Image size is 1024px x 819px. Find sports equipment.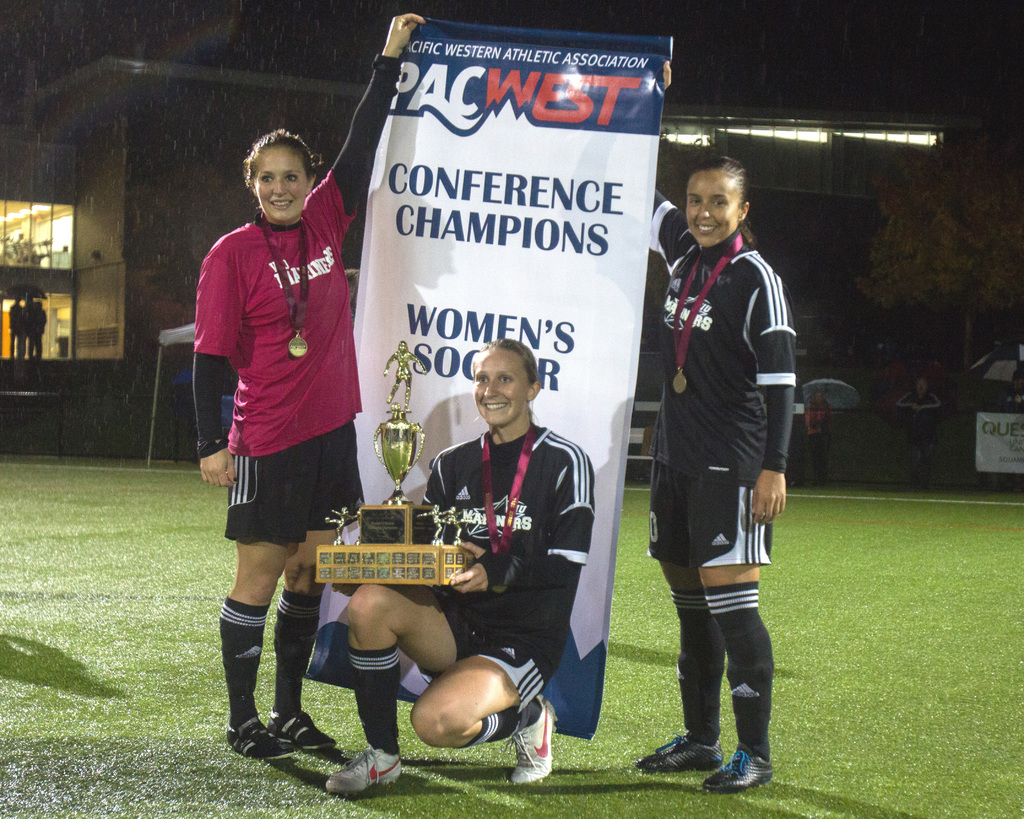
696 747 775 795.
